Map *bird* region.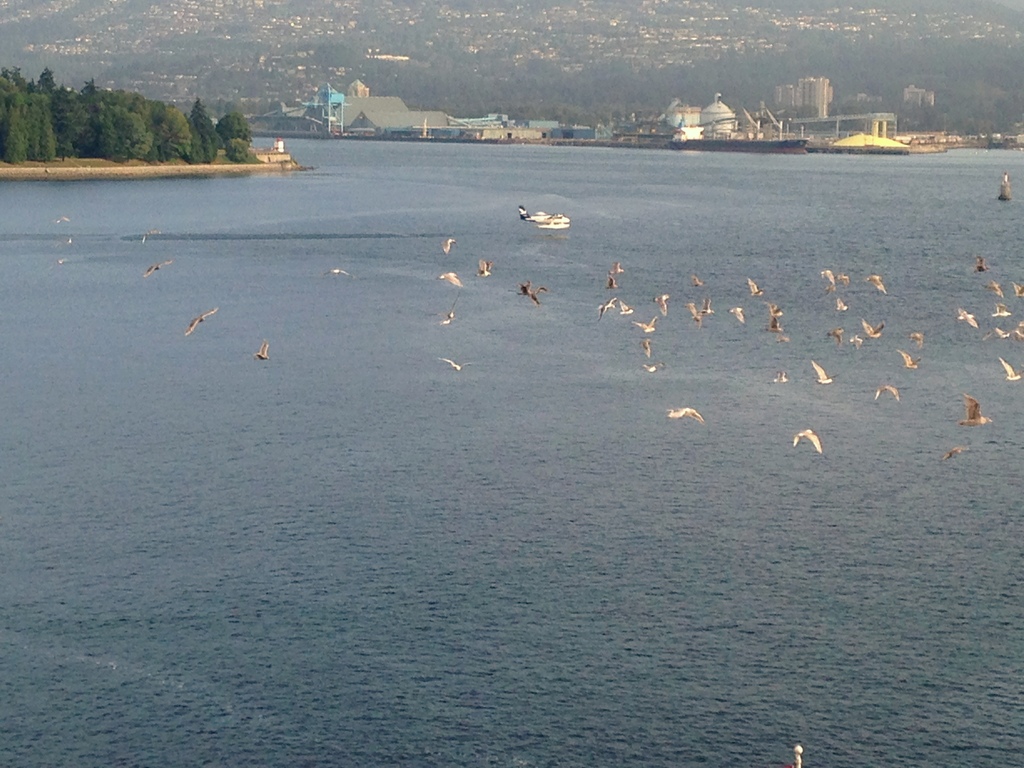
Mapped to box=[977, 324, 1011, 344].
